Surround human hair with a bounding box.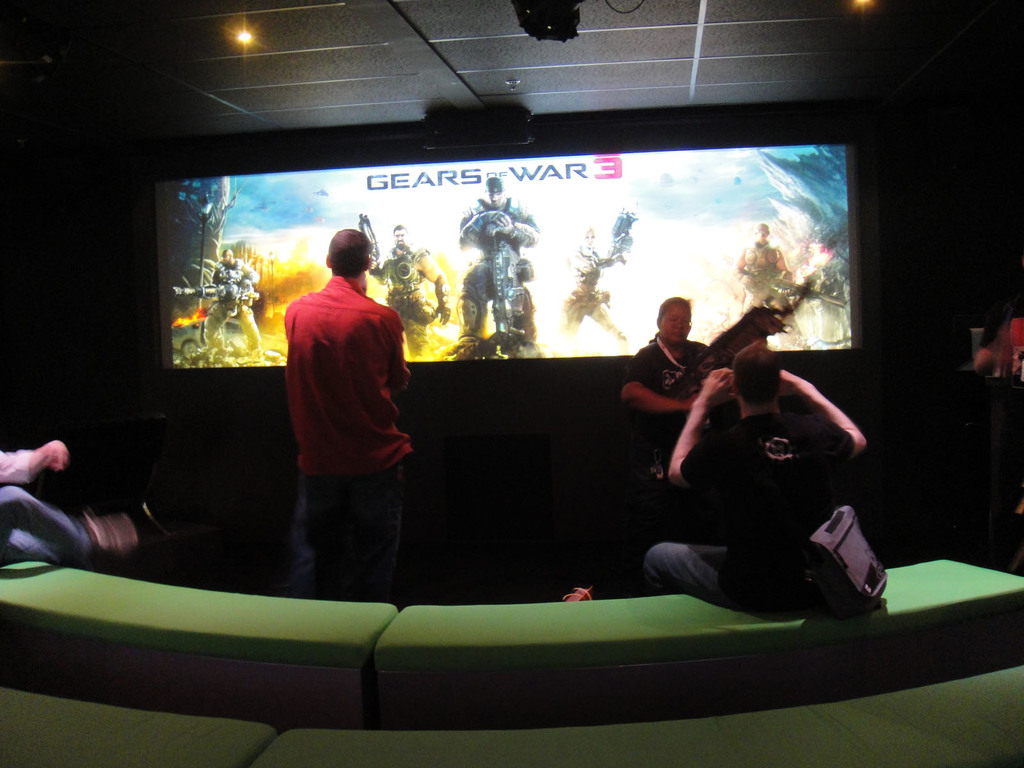
[left=731, top=339, right=780, bottom=413].
